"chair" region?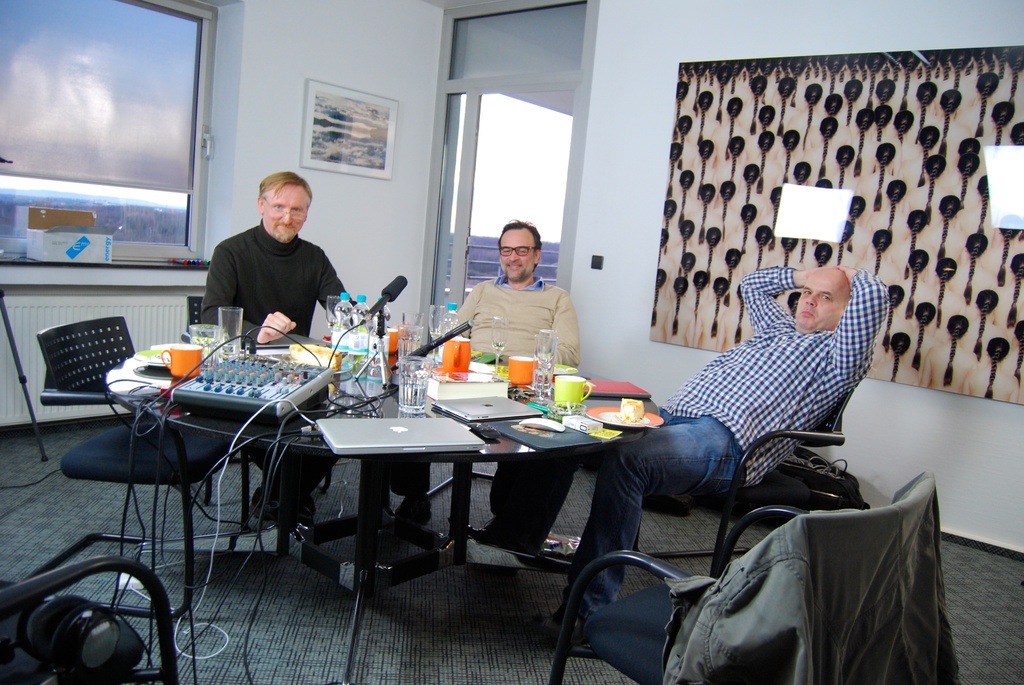
(554, 469, 936, 684)
